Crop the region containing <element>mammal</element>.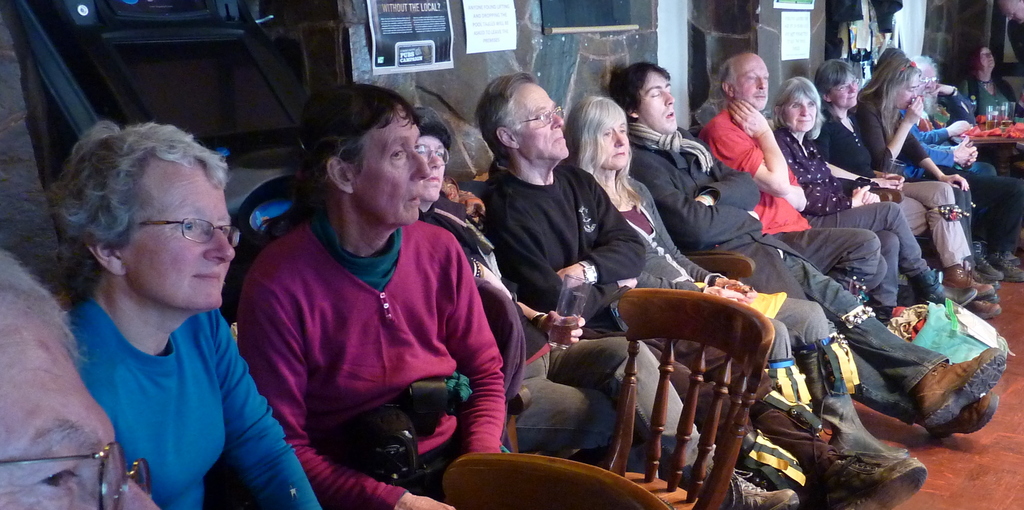
Crop region: [820,66,1004,313].
